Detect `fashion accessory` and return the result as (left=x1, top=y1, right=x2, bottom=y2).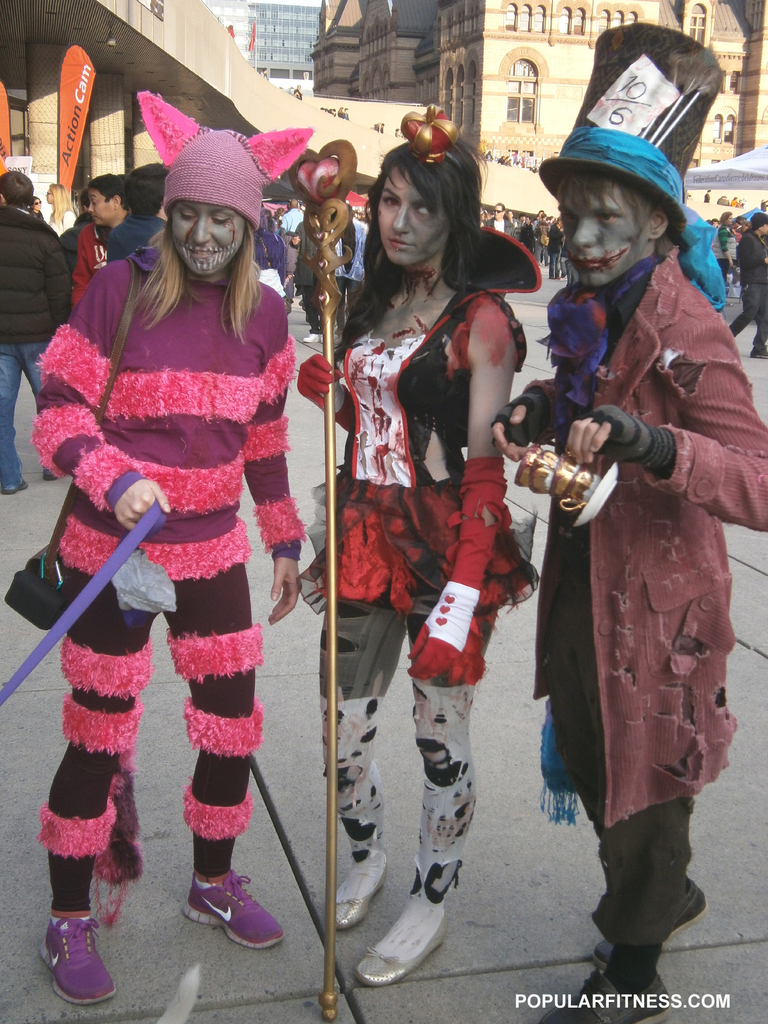
(left=4, top=261, right=138, bottom=632).
